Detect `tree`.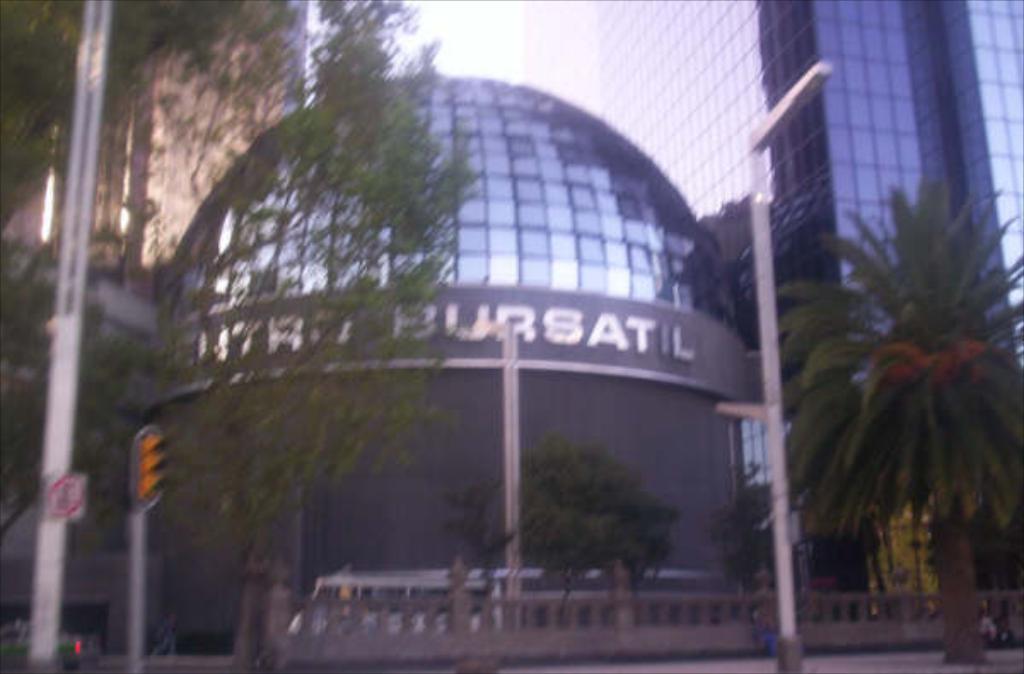
Detected at crop(152, 0, 492, 672).
